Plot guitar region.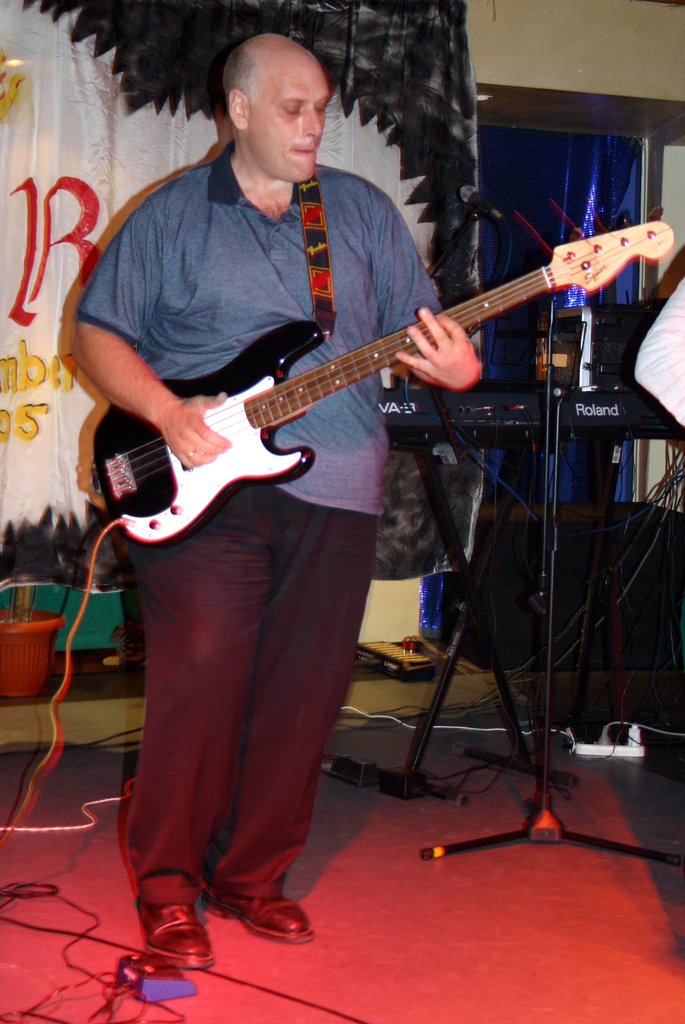
Plotted at (x1=86, y1=218, x2=681, y2=548).
